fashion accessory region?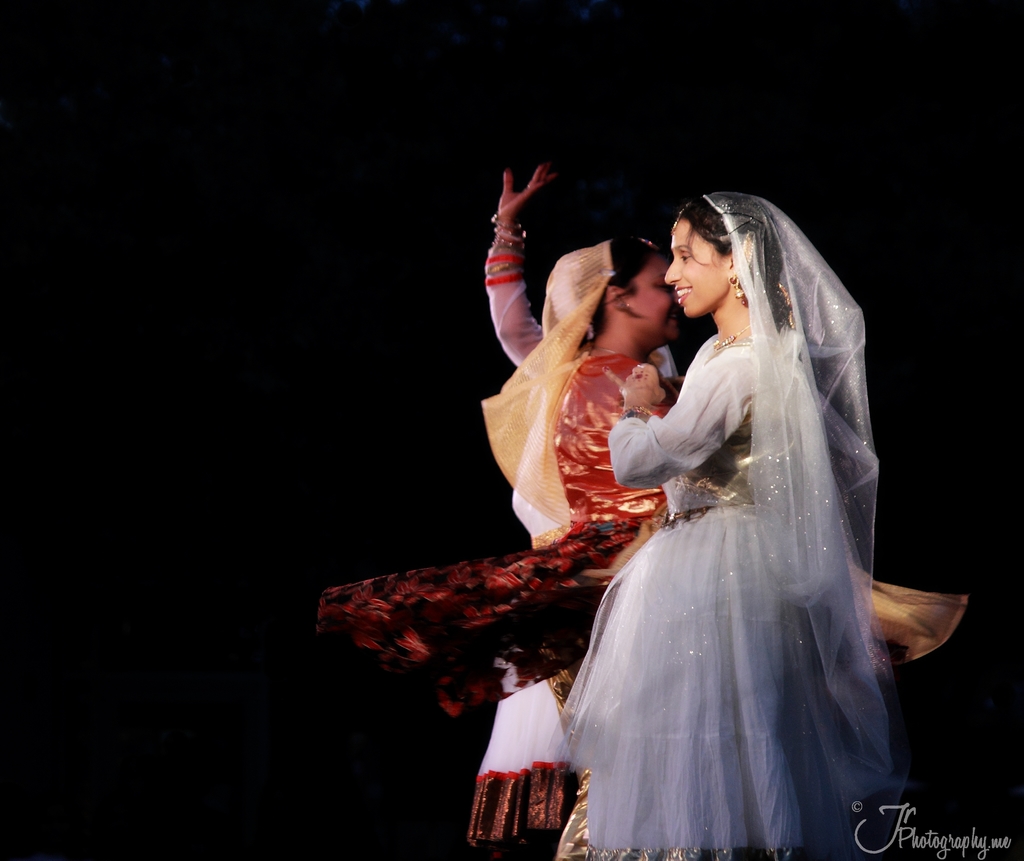
region(631, 237, 659, 249)
